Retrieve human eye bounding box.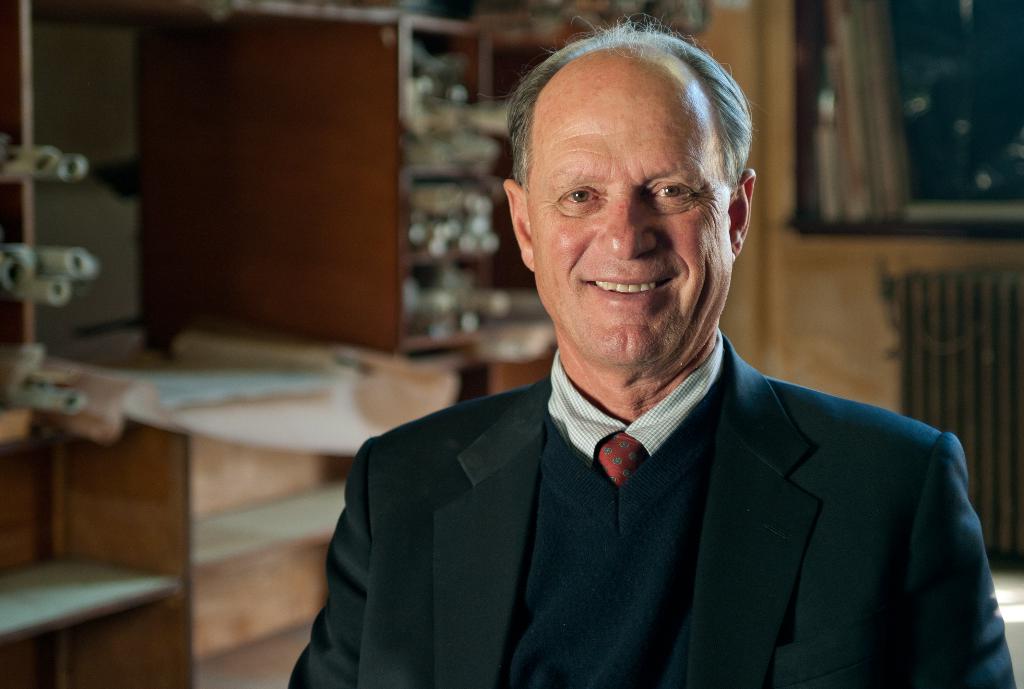
Bounding box: bbox(556, 181, 609, 217).
